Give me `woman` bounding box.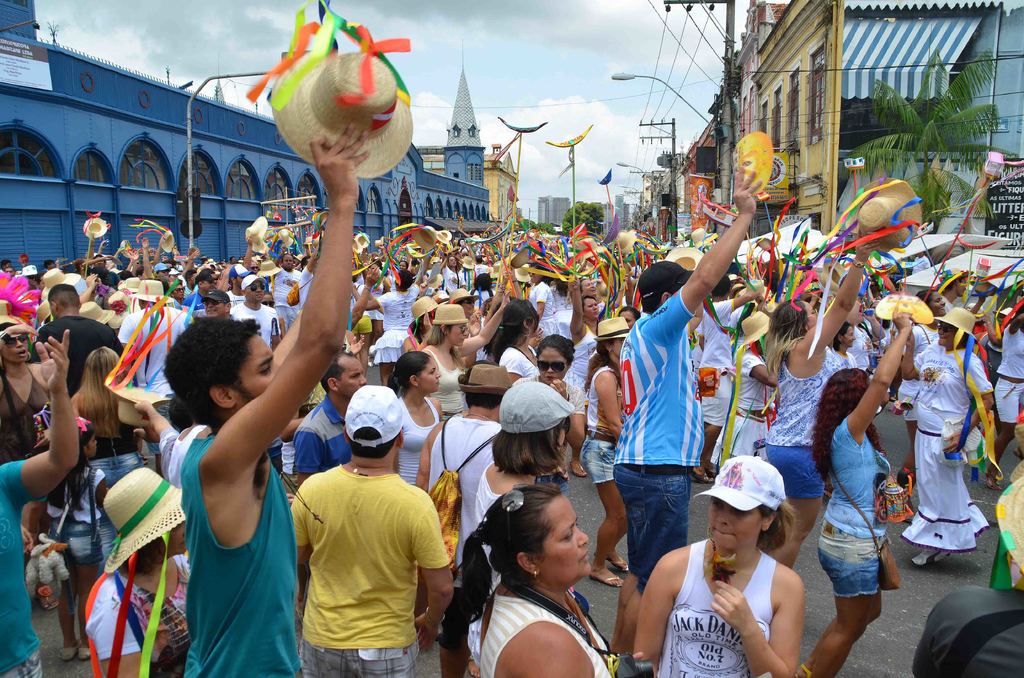
locate(902, 305, 999, 569).
